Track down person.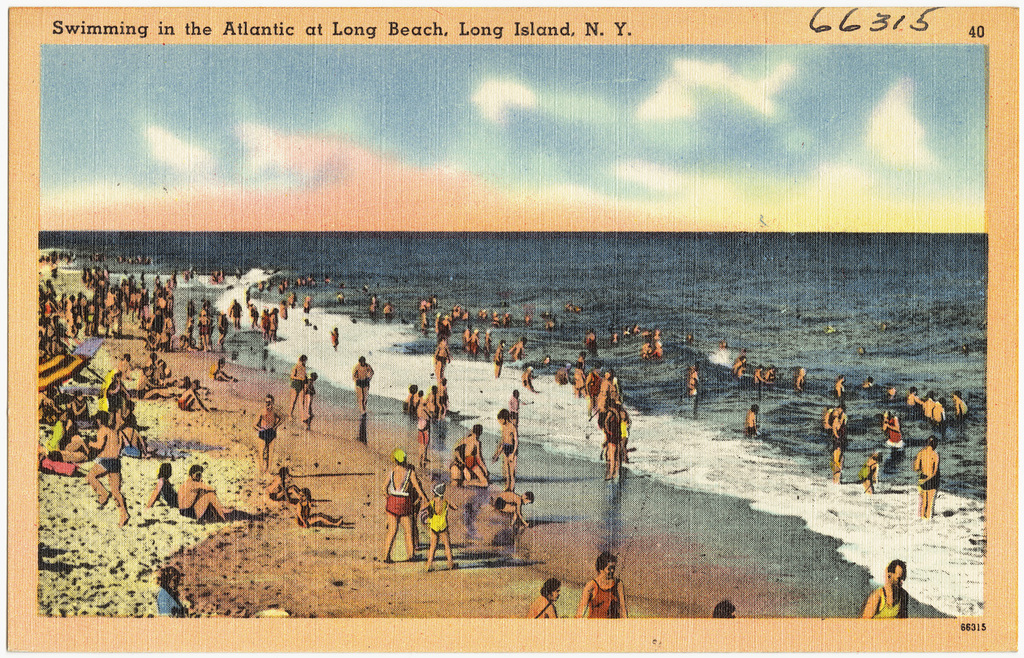
Tracked to detection(265, 459, 310, 501).
